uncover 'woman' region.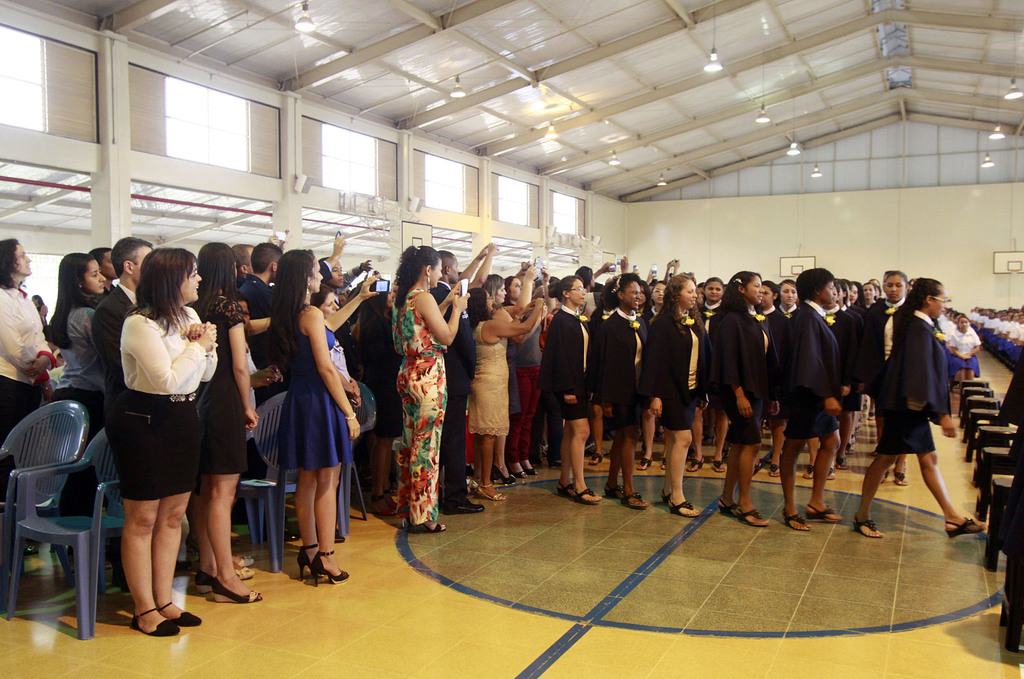
Uncovered: {"left": 588, "top": 268, "right": 648, "bottom": 509}.
